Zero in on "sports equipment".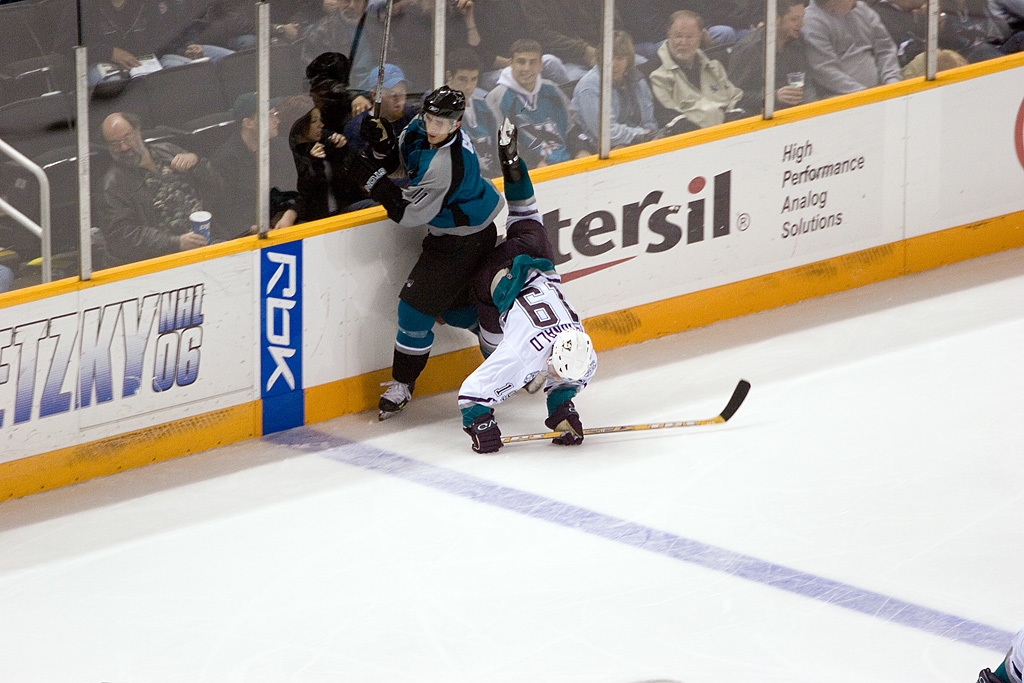
Zeroed in: <region>460, 411, 504, 453</region>.
